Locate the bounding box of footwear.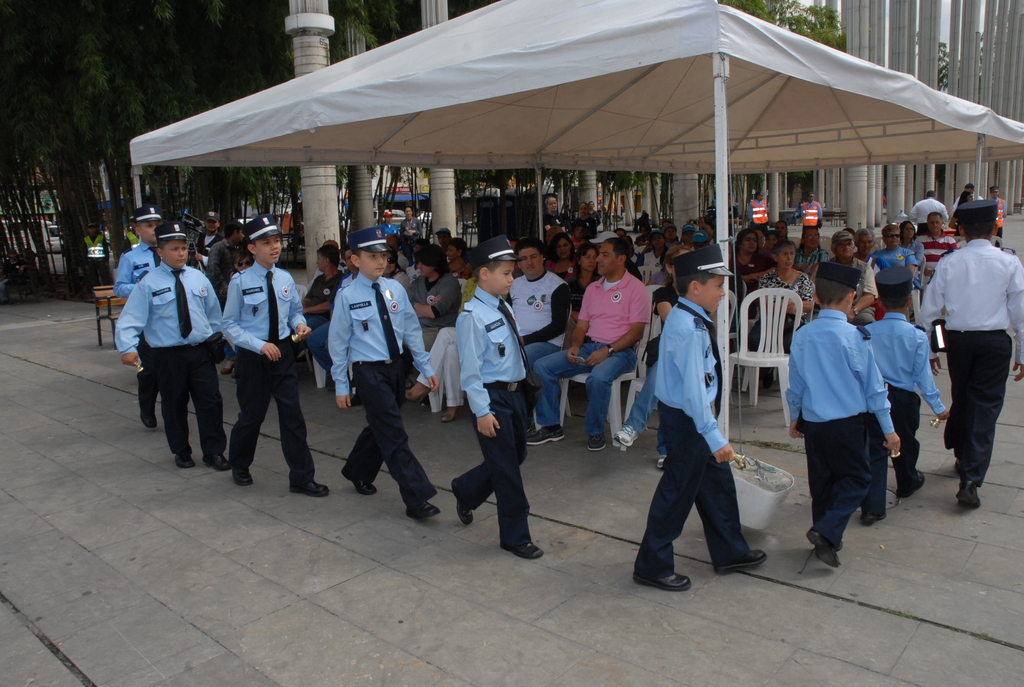
Bounding box: select_region(895, 467, 926, 497).
